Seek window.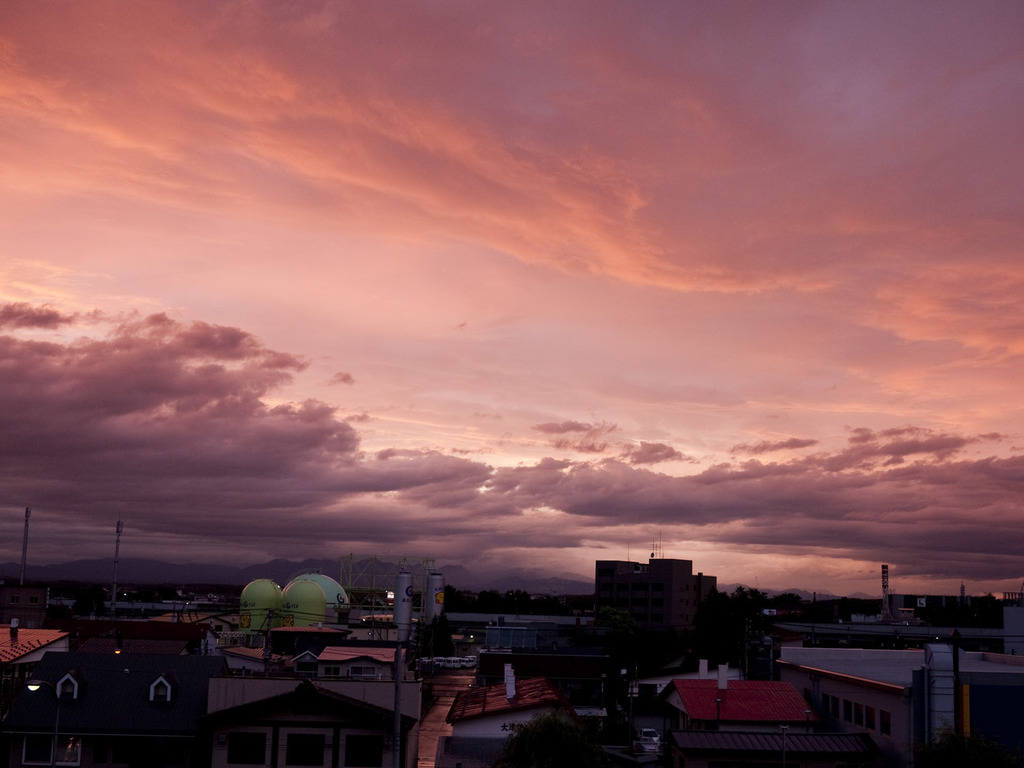
Rect(879, 714, 890, 735).
